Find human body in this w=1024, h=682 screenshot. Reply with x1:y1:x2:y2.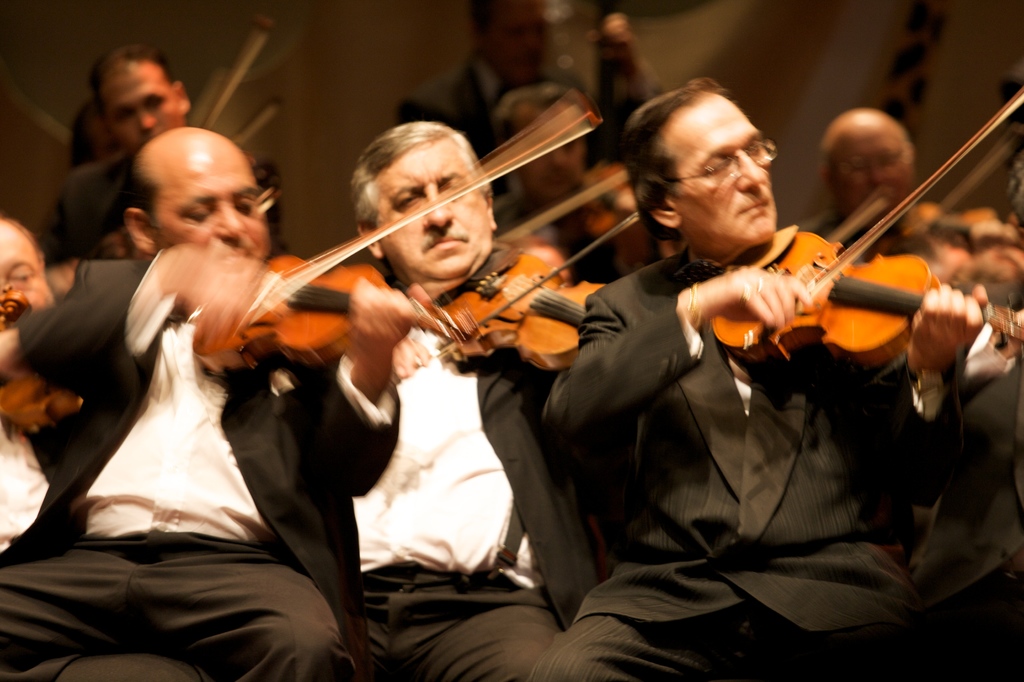
0:0:1022:676.
